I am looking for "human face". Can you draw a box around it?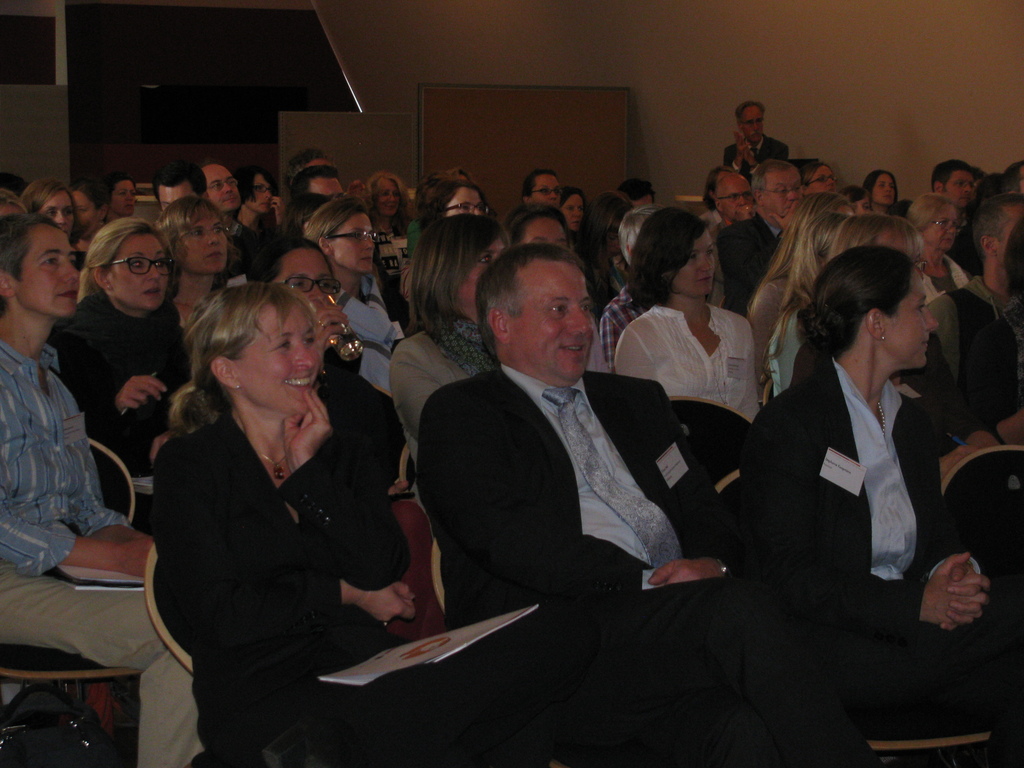
Sure, the bounding box is box(45, 192, 72, 224).
